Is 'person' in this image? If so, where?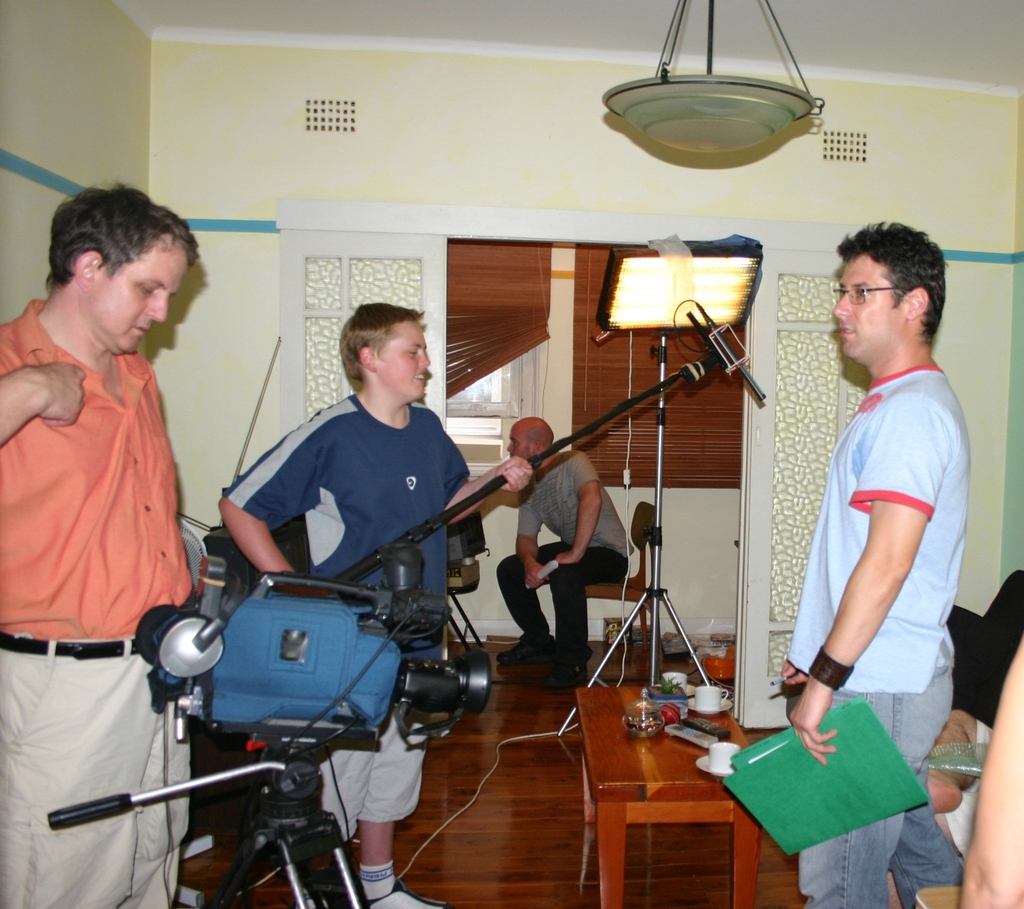
Yes, at rect(0, 174, 209, 908).
